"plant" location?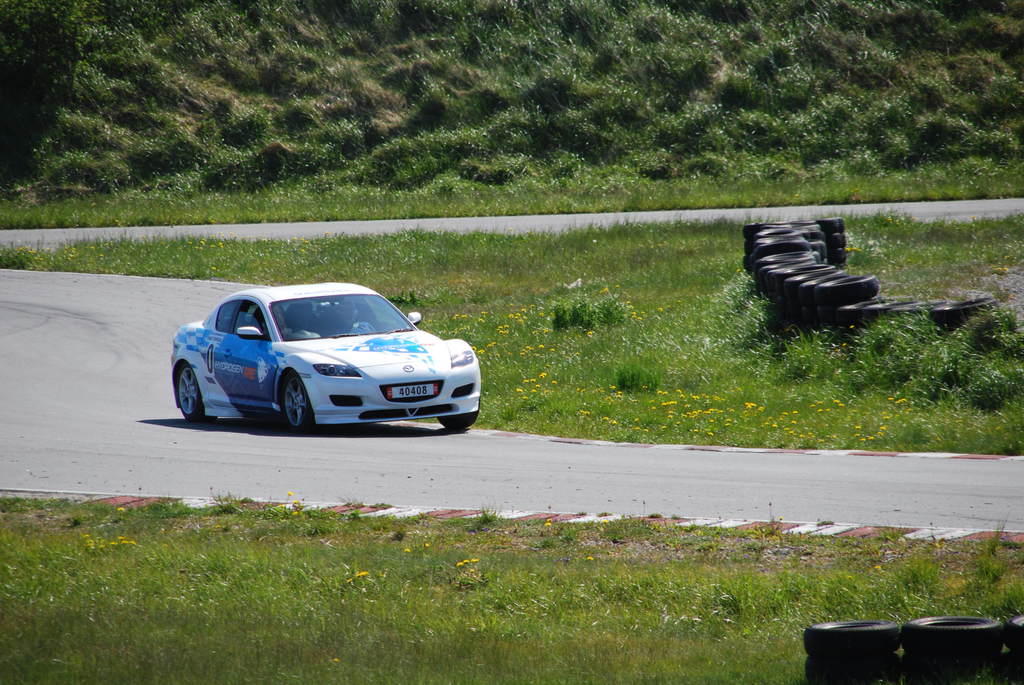
<box>954,295,1023,411</box>
